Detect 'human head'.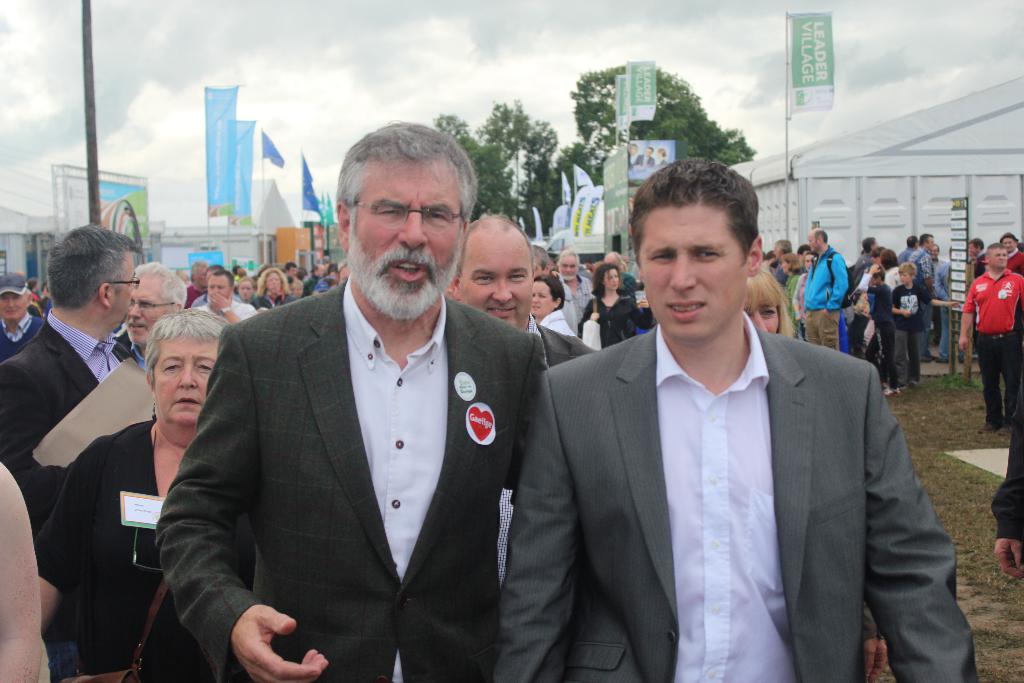
Detected at 237, 278, 253, 304.
